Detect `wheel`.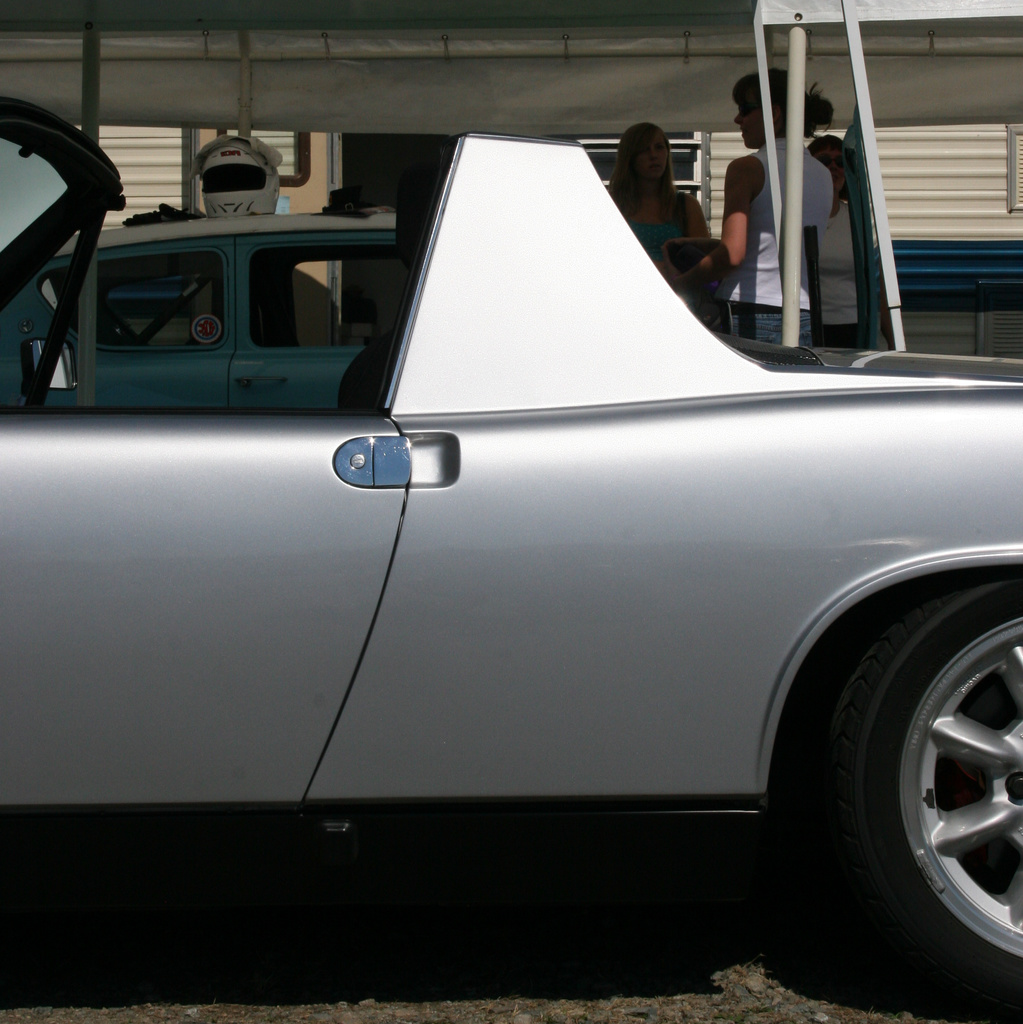
Detected at rect(832, 565, 1022, 957).
